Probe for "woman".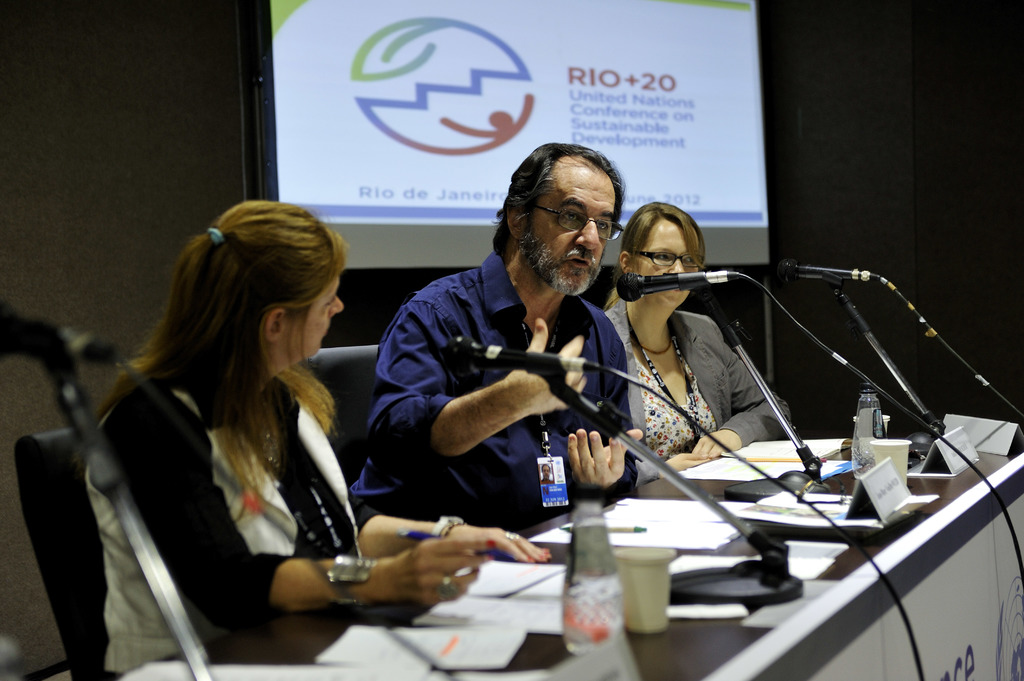
Probe result: bbox=[97, 178, 508, 653].
